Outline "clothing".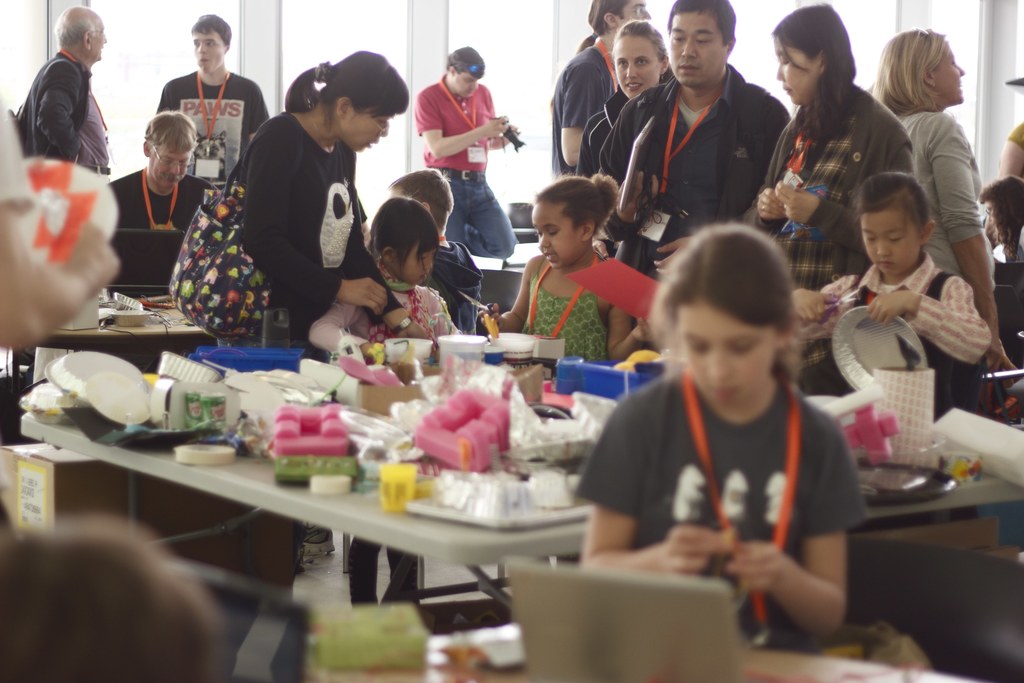
Outline: rect(577, 89, 652, 178).
